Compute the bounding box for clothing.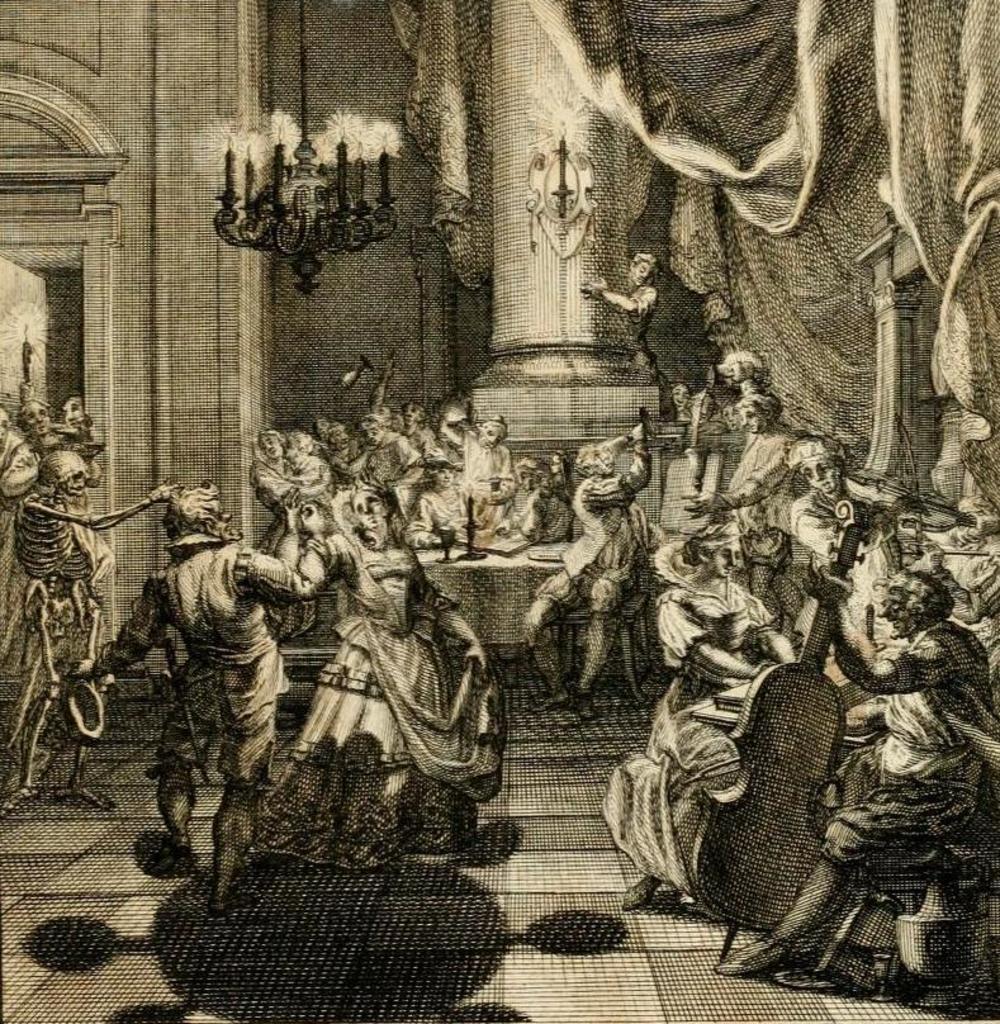
box(589, 584, 777, 904).
